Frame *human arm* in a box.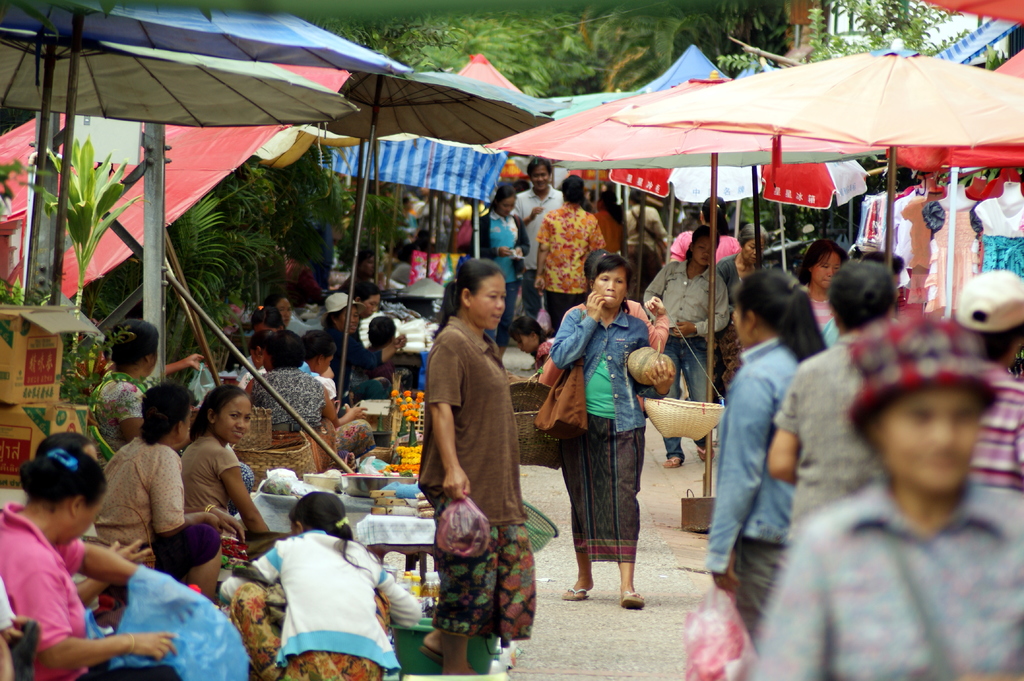
left=420, top=330, right=475, bottom=504.
